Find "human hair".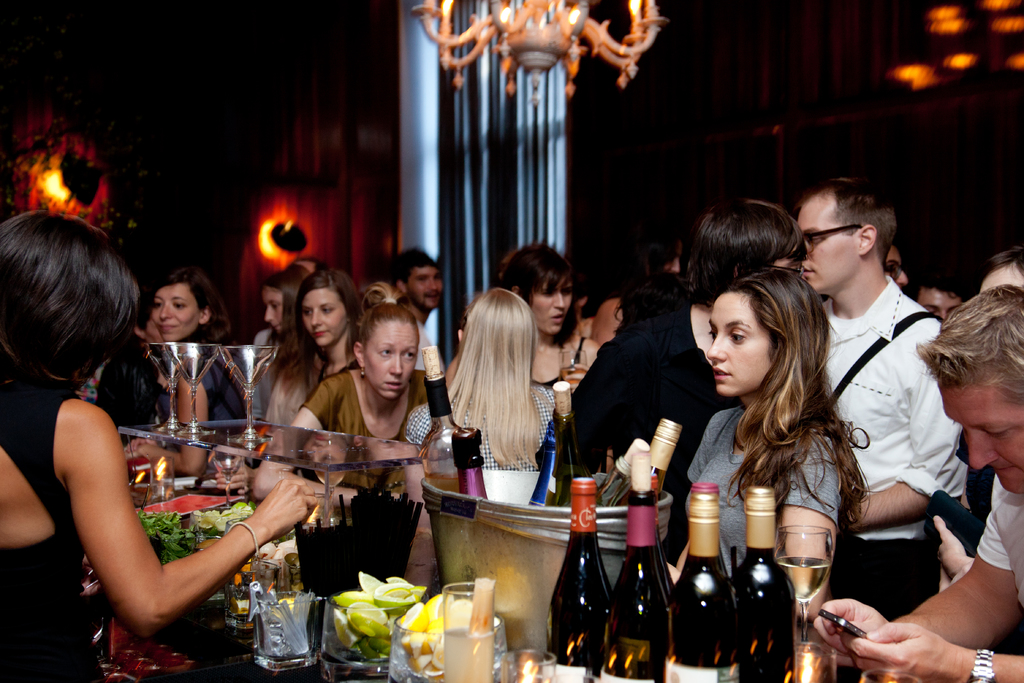
[x1=726, y1=270, x2=871, y2=531].
